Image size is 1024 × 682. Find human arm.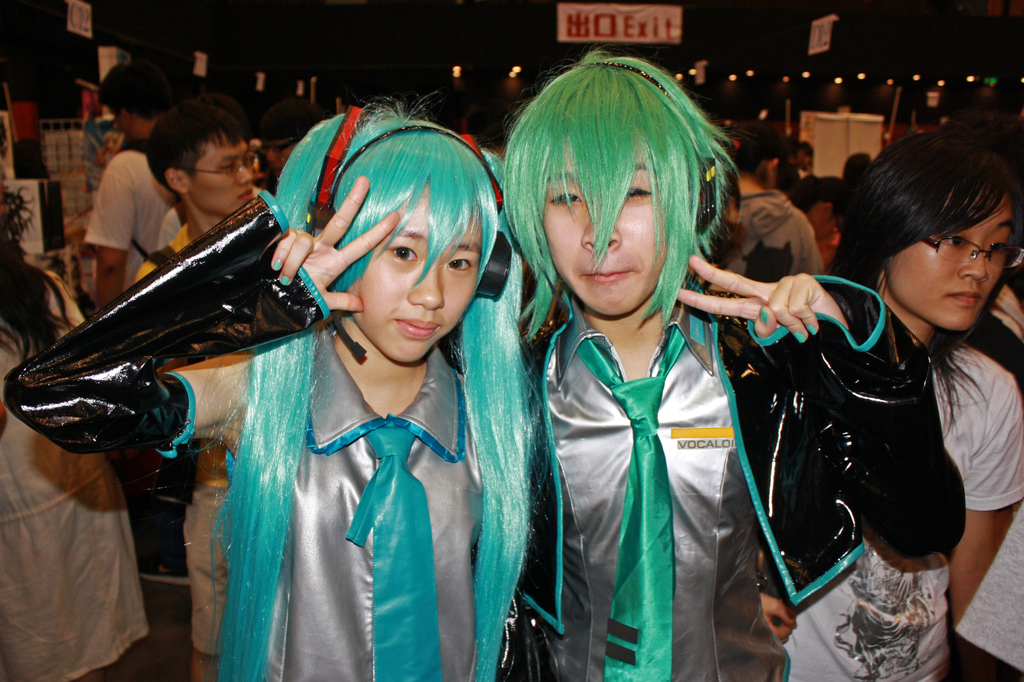
left=0, top=172, right=404, bottom=461.
